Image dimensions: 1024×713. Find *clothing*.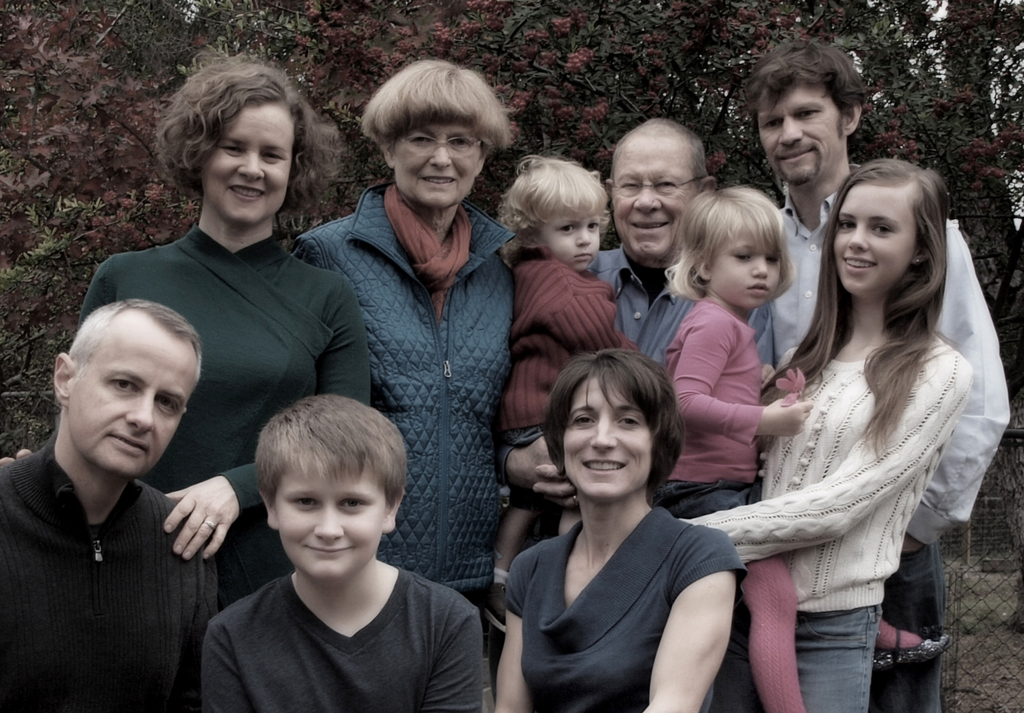
bbox=[173, 537, 499, 702].
